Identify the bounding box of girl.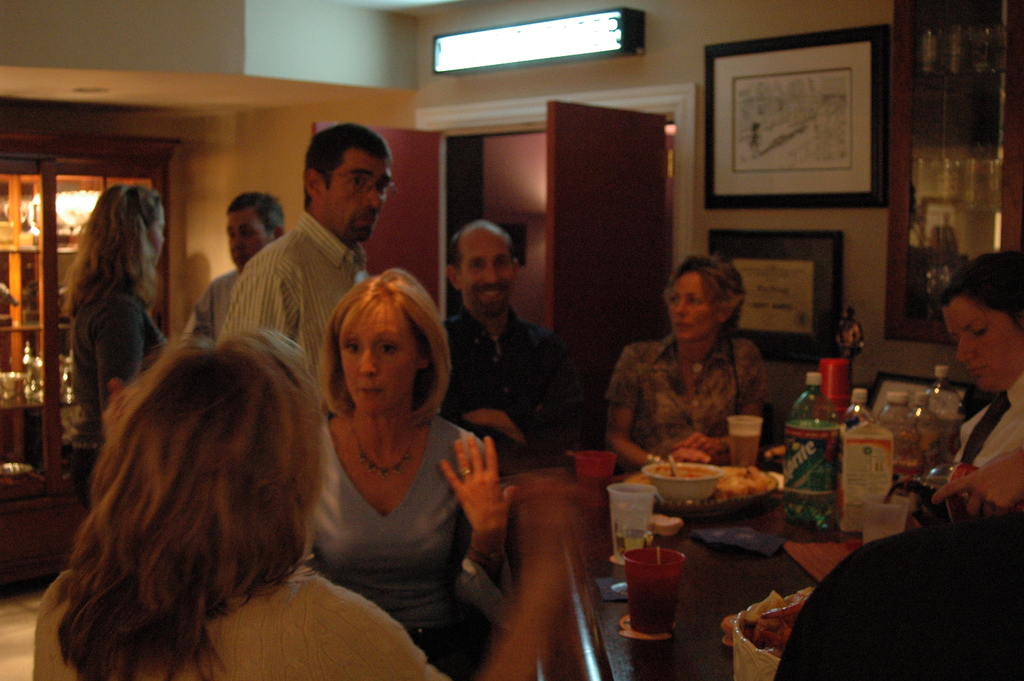
l=64, t=181, r=164, b=440.
